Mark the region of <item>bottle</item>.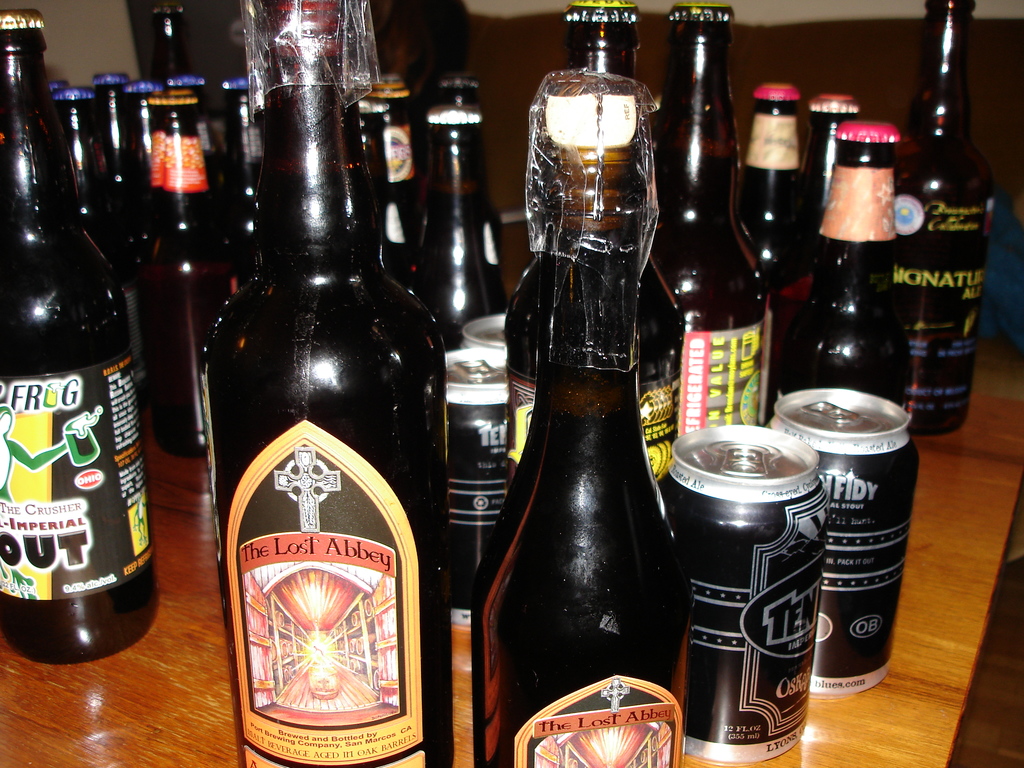
Region: left=728, top=85, right=803, bottom=368.
